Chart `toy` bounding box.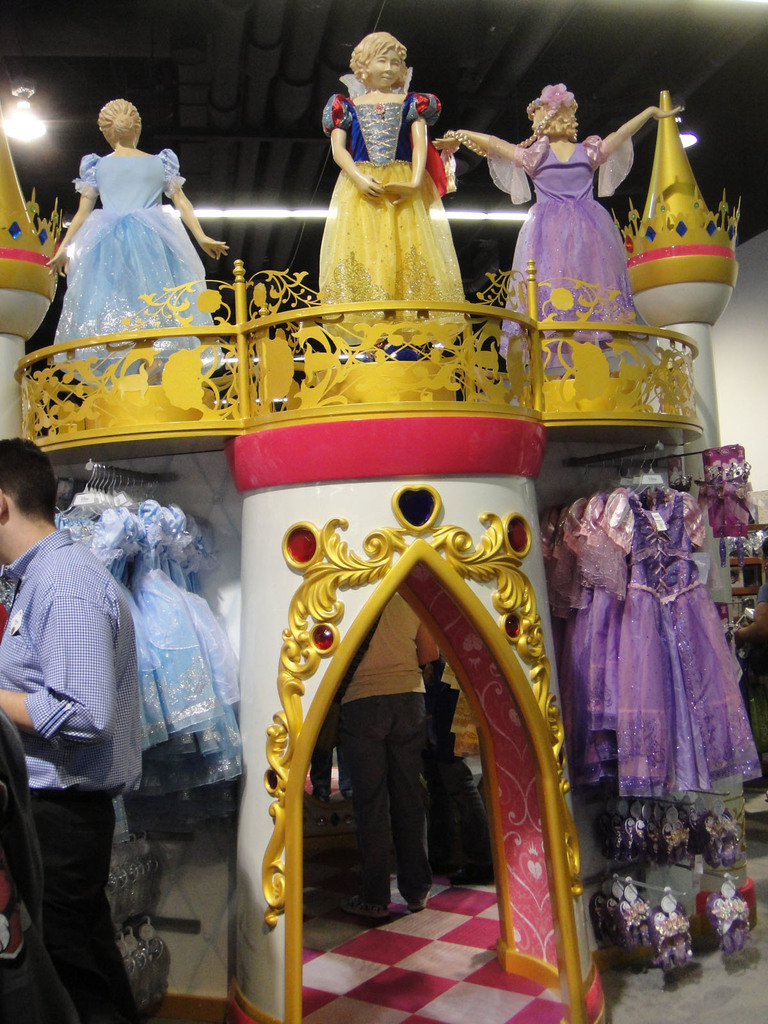
Charted: (312,28,470,345).
